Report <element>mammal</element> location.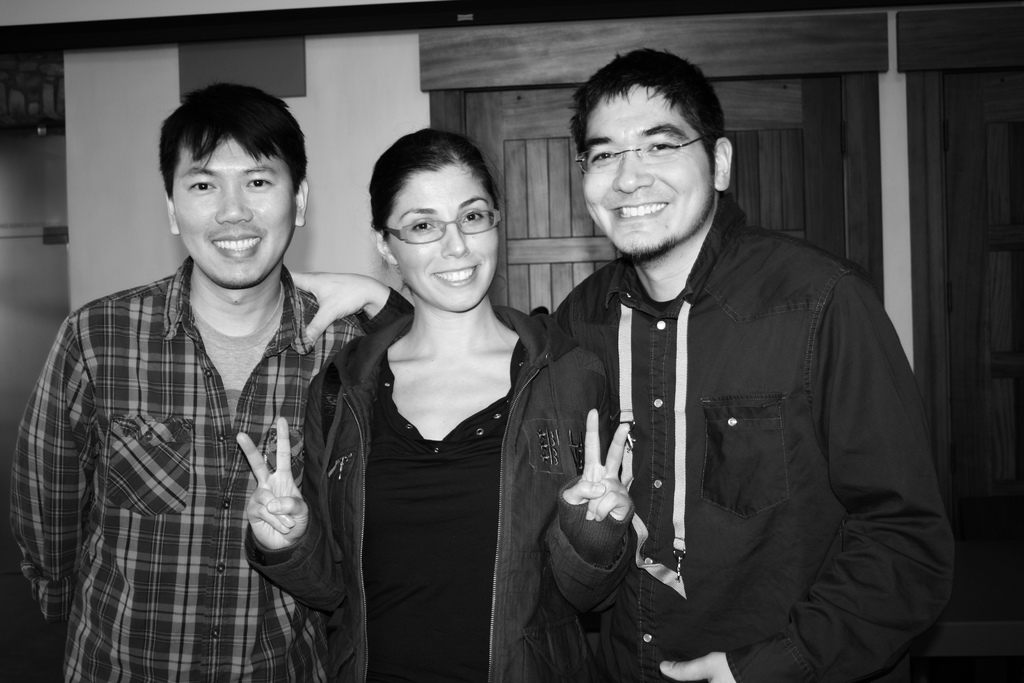
Report: 38:110:374:682.
